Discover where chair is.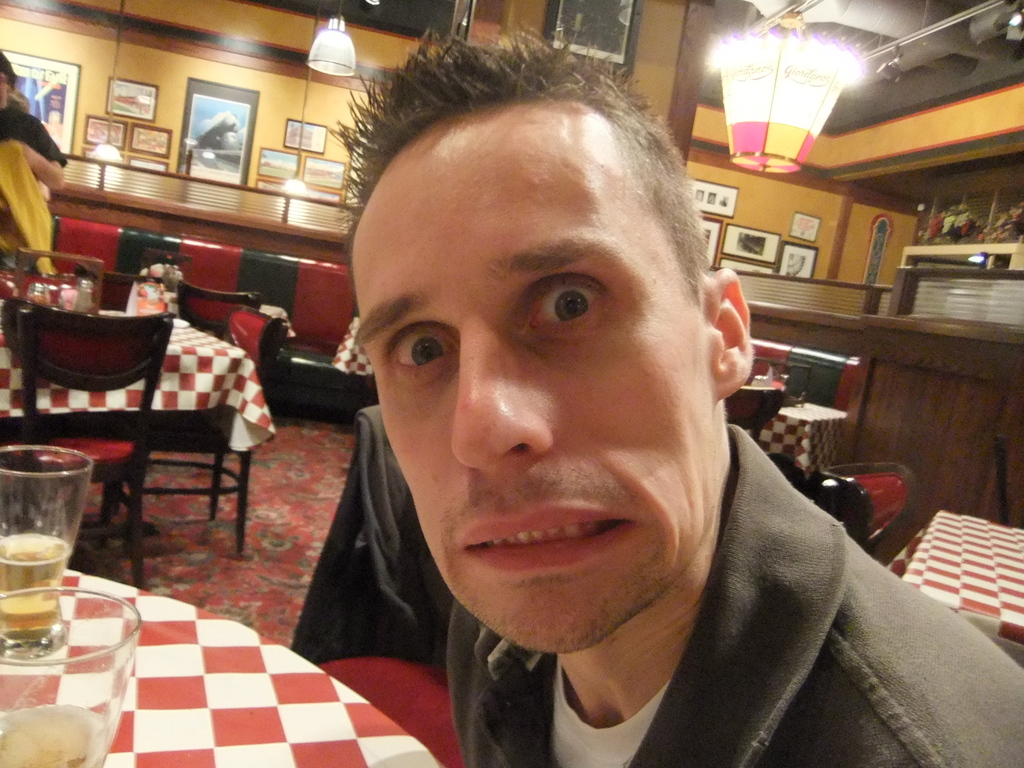
Discovered at [x1=17, y1=302, x2=175, y2=587].
